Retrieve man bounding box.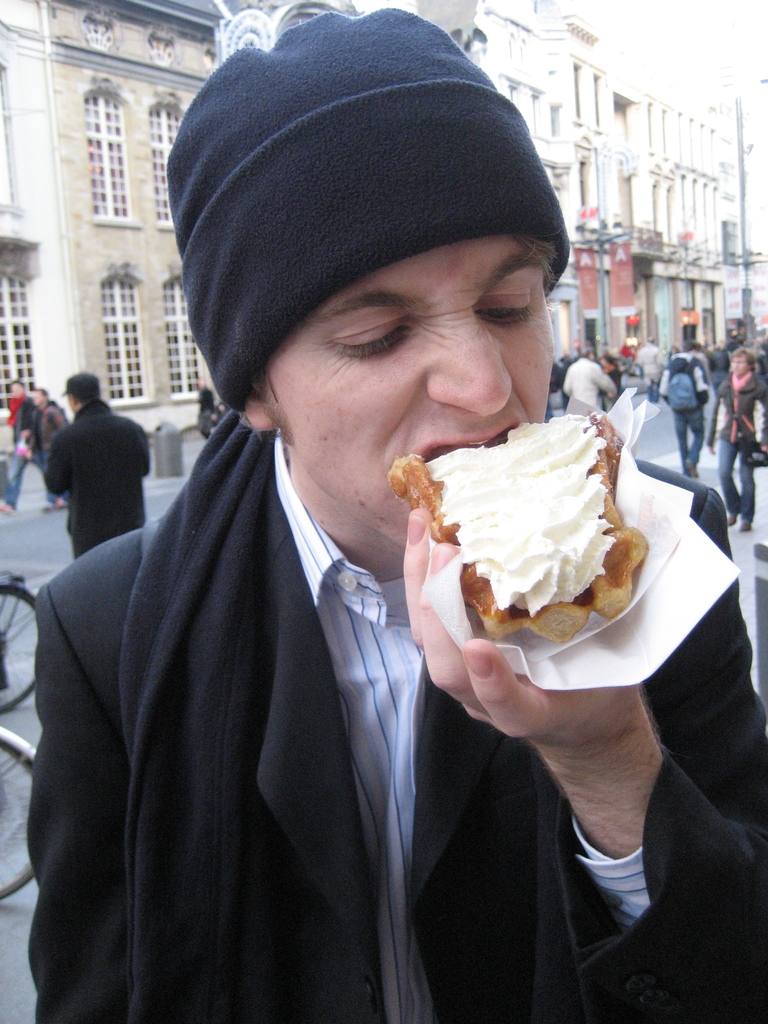
Bounding box: 26/362/148/557.
